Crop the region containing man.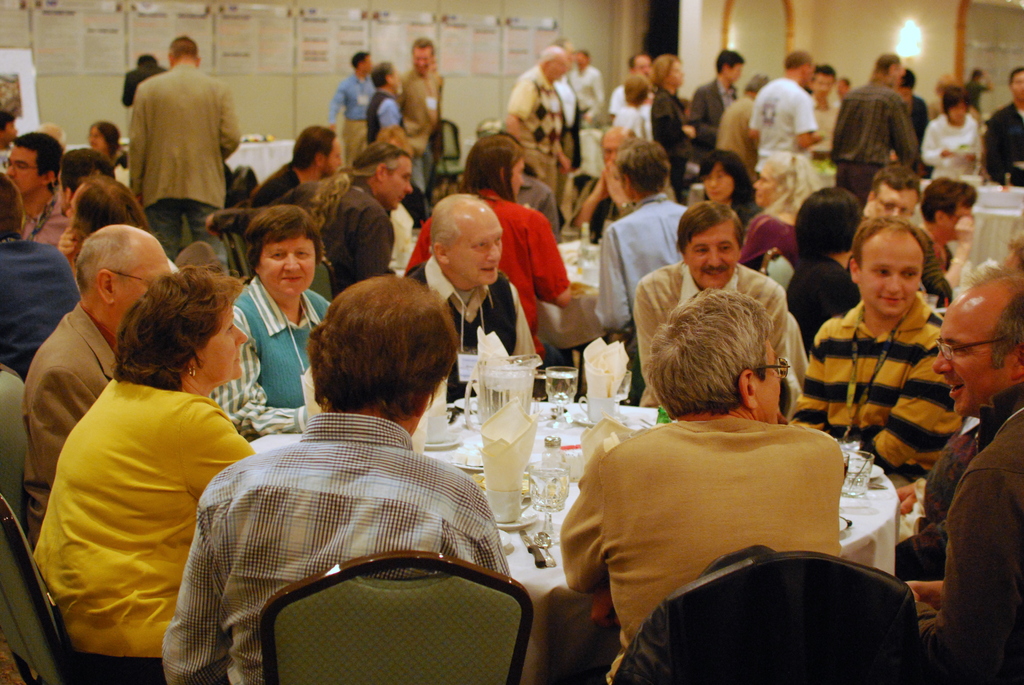
Crop region: <bbox>890, 258, 1023, 684</bbox>.
